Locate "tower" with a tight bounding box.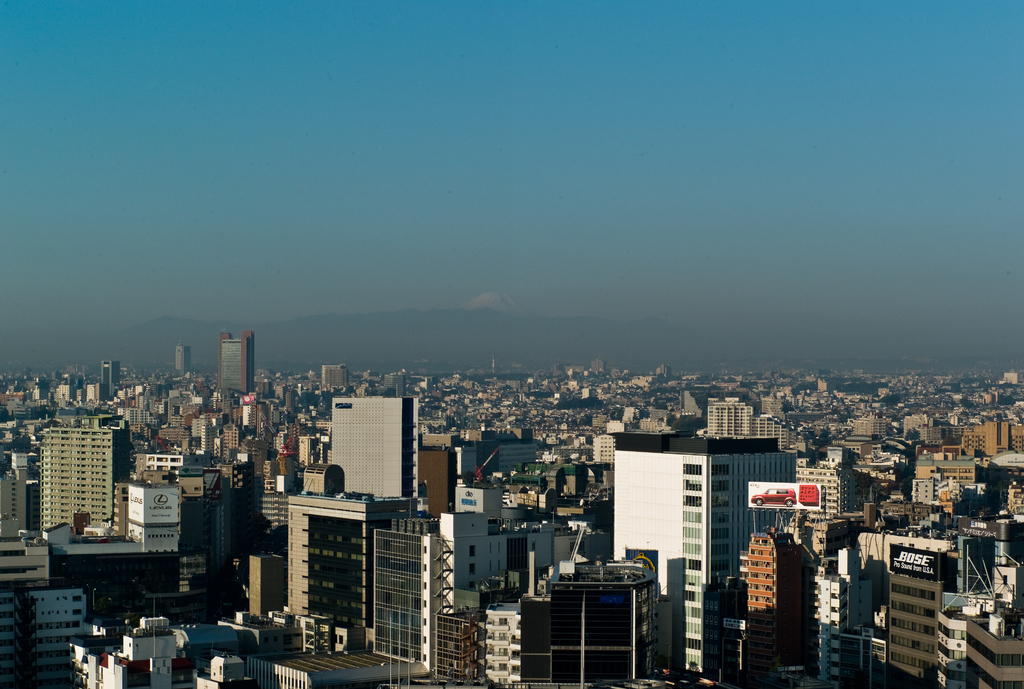
318 366 344 387.
